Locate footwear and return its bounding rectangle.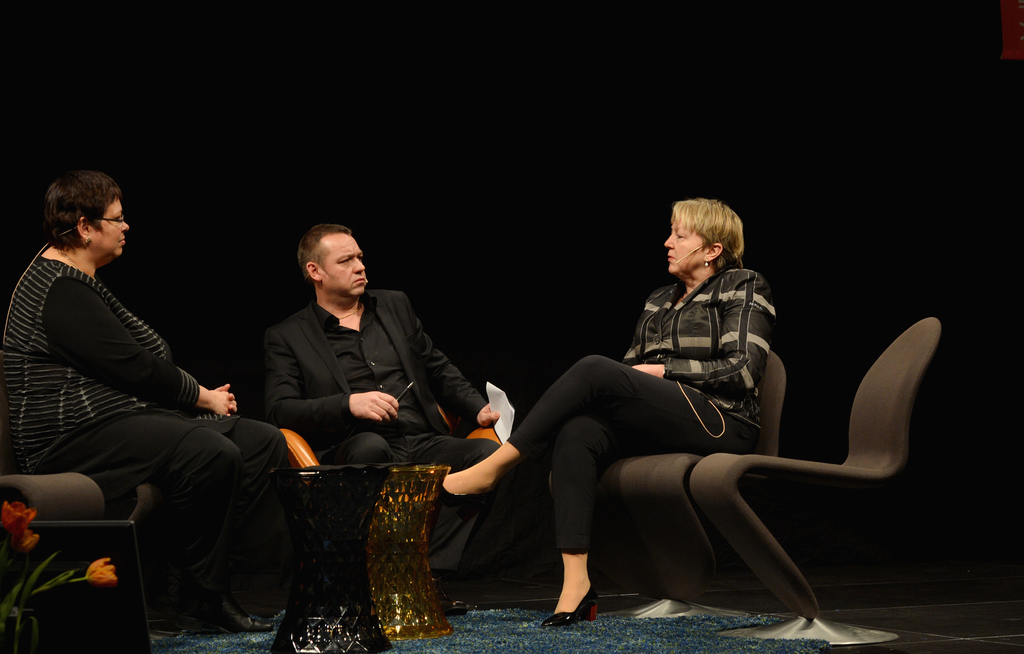
547 552 604 632.
